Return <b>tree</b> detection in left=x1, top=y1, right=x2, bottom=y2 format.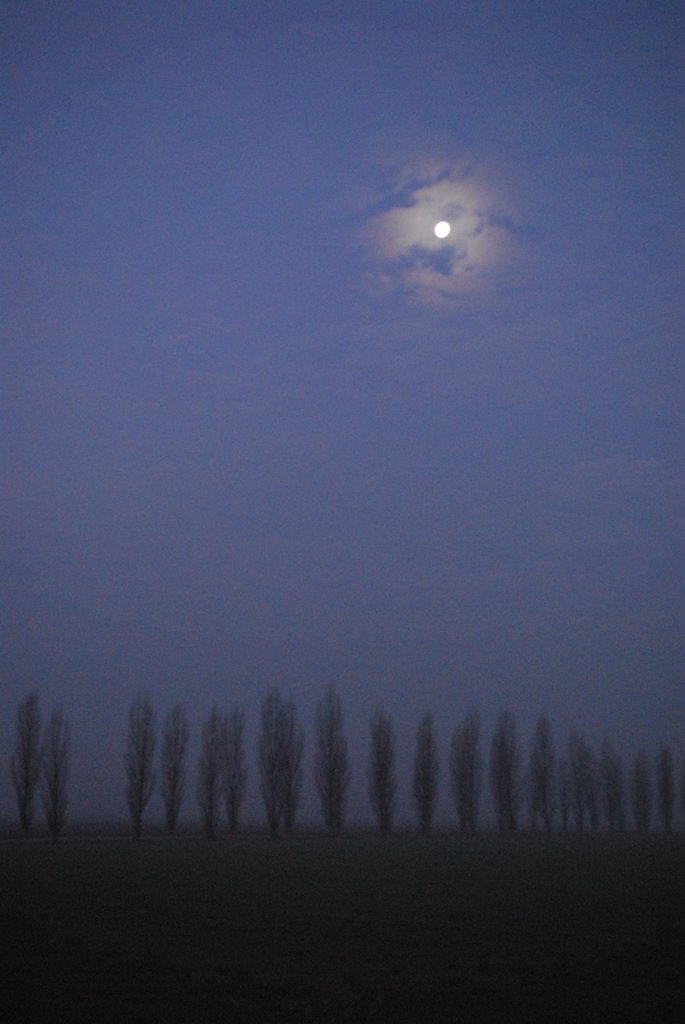
left=408, top=714, right=438, bottom=828.
